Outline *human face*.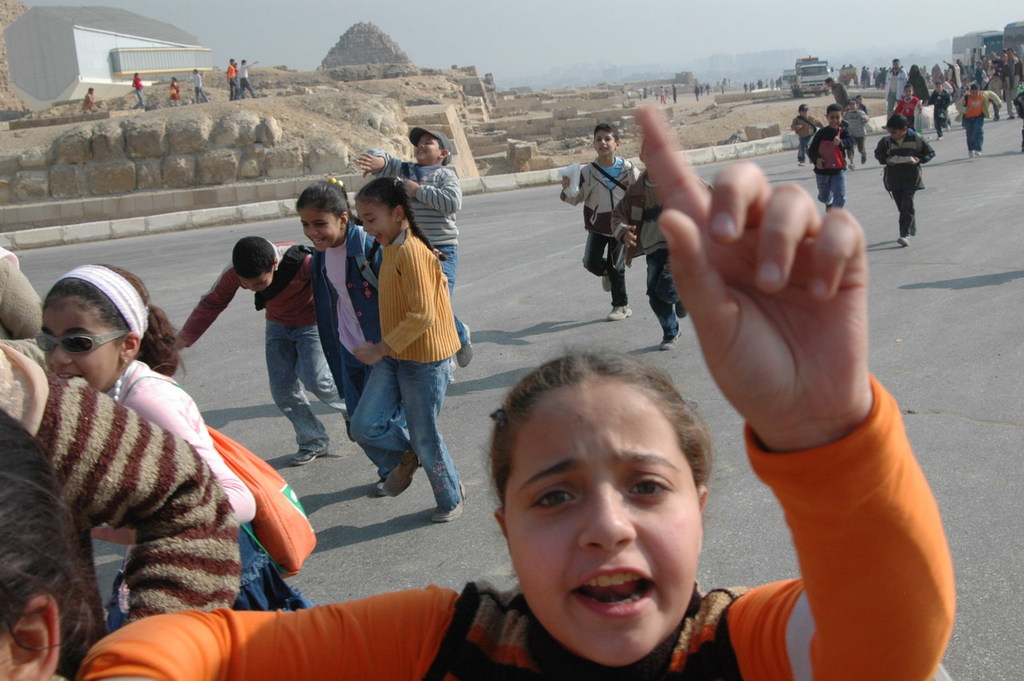
Outline: BBox(890, 128, 906, 143).
